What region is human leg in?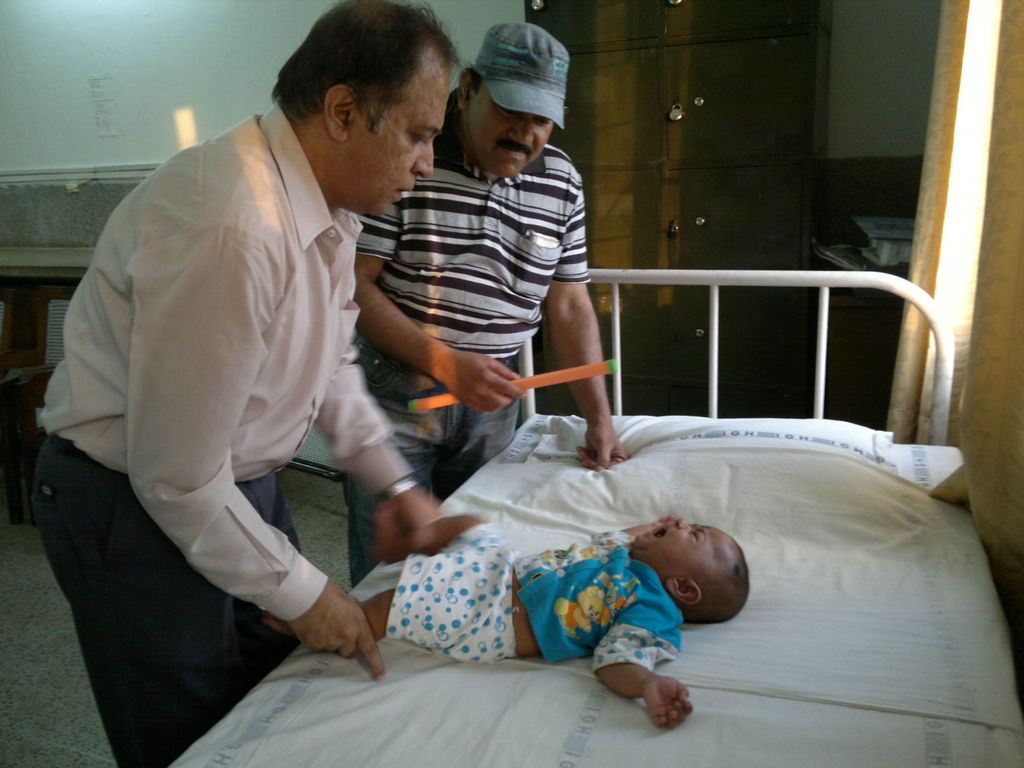
[left=35, top=435, right=250, bottom=767].
